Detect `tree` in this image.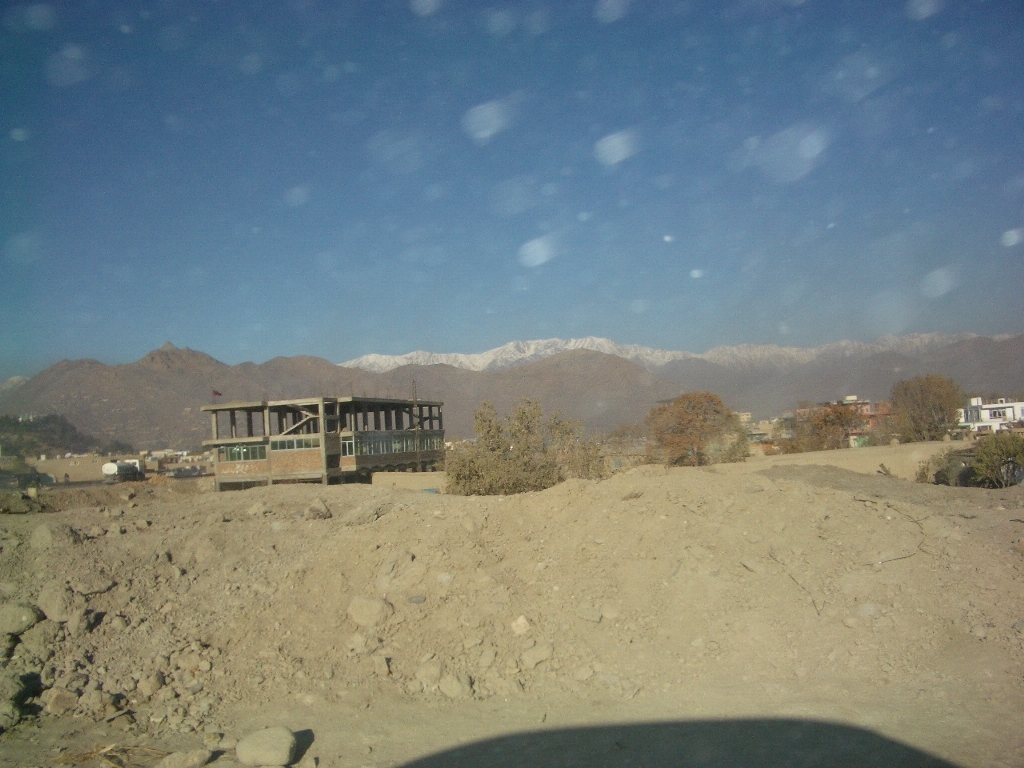
Detection: BBox(958, 431, 1007, 479).
